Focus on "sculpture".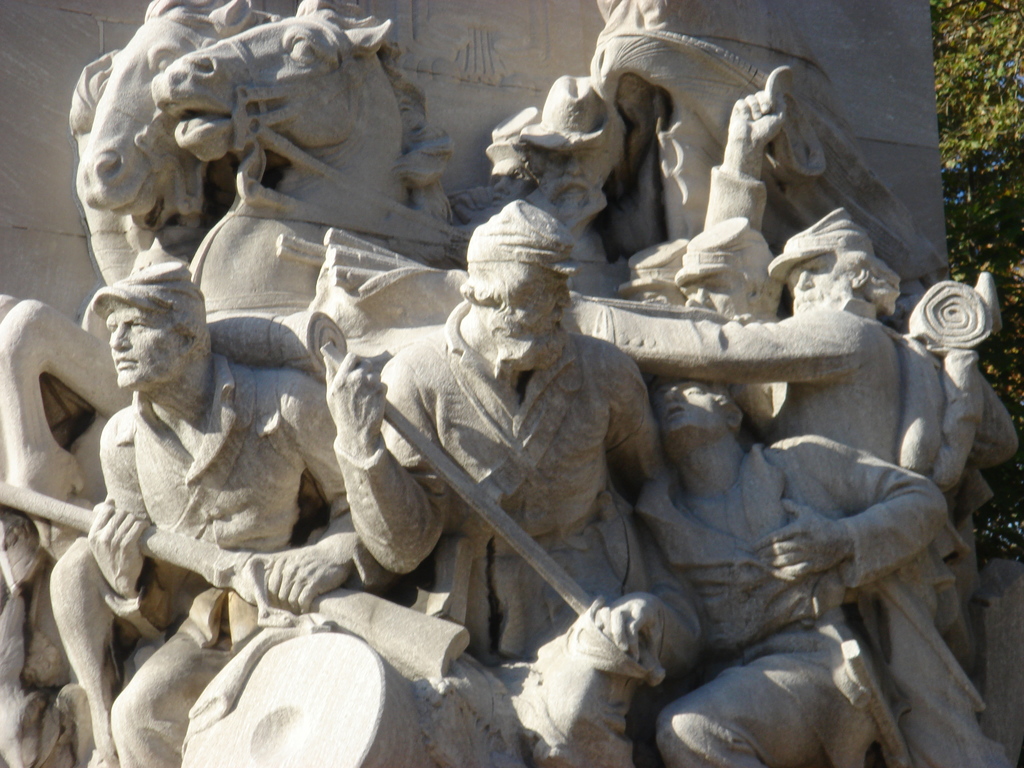
Focused at box=[613, 232, 692, 312].
